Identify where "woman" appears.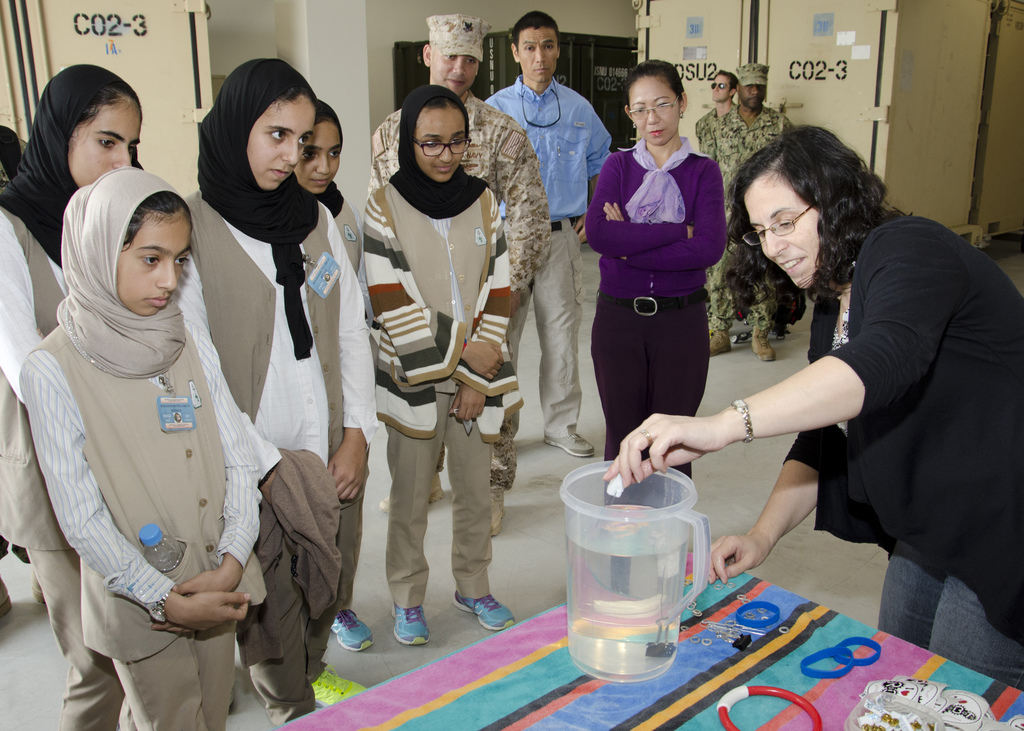
Appears at pyautogui.locateOnScreen(0, 55, 143, 730).
